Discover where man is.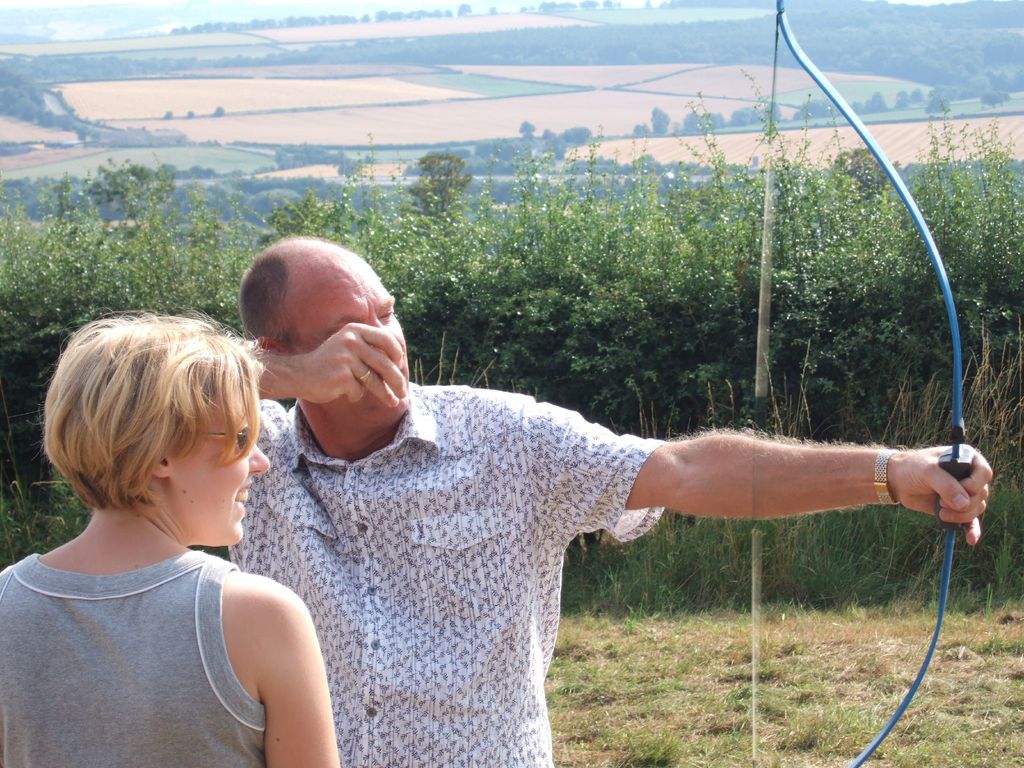
Discovered at bbox=[159, 221, 918, 755].
